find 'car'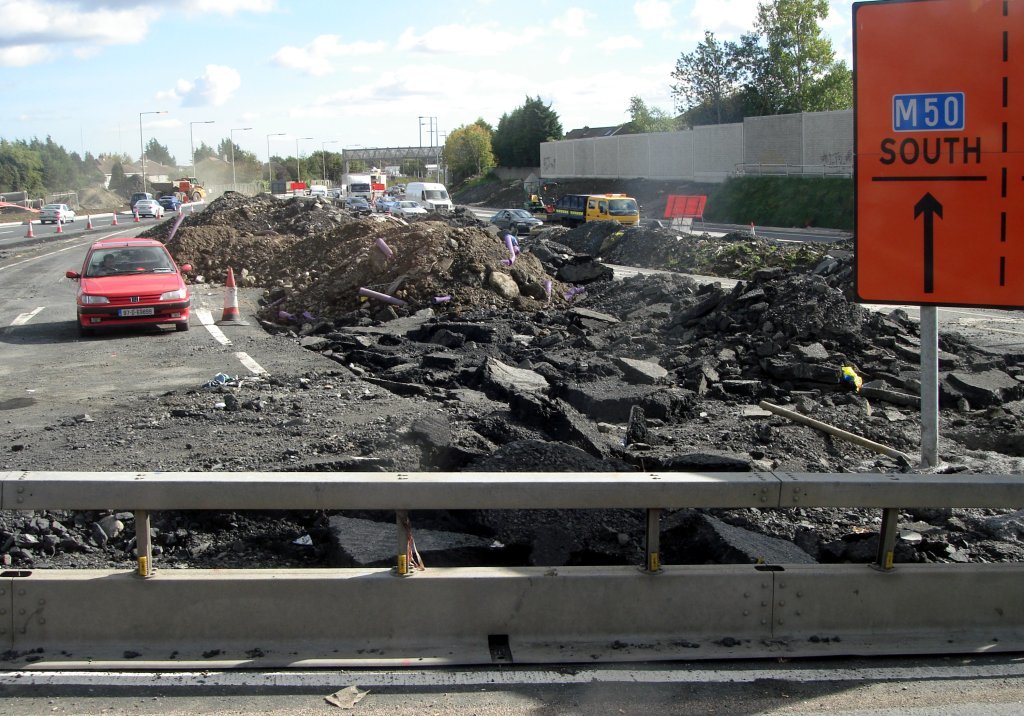
[393,188,400,192]
